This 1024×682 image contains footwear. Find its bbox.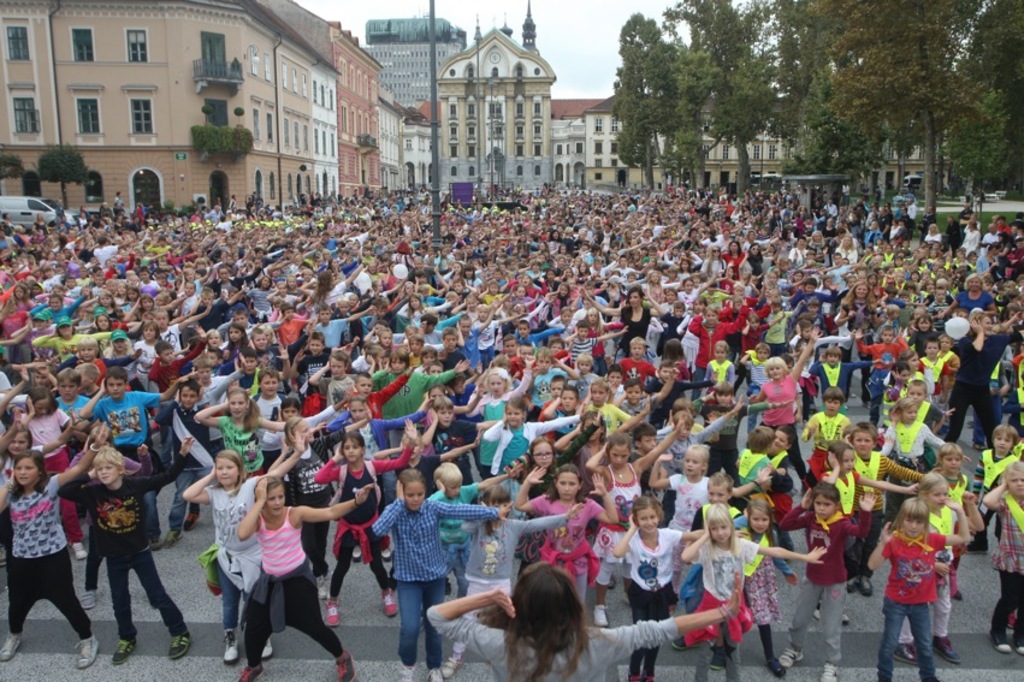
325/593/339/624.
